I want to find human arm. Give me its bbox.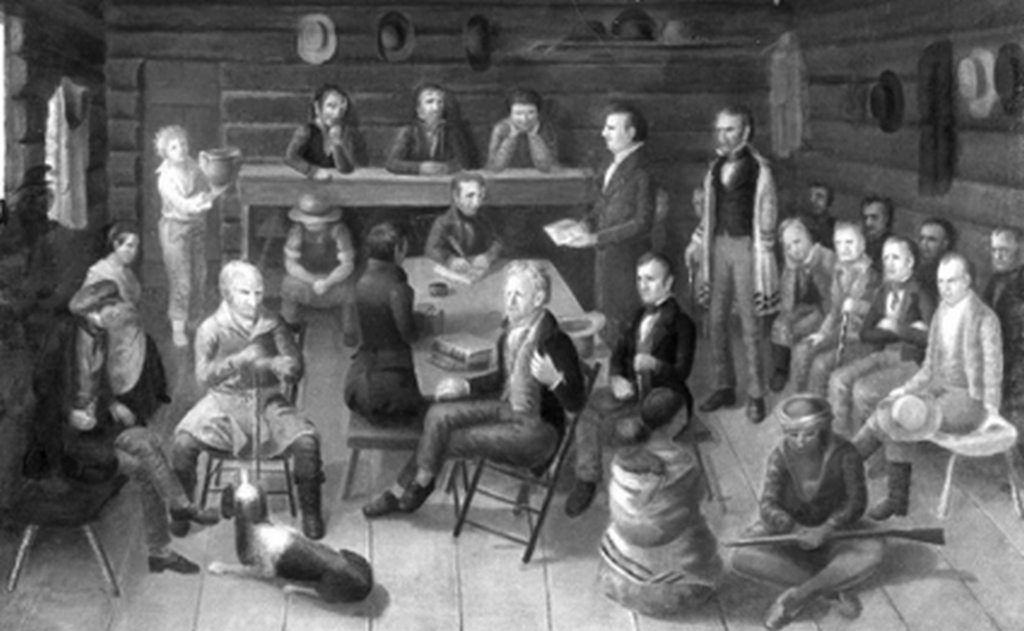
{"left": 605, "top": 307, "right": 643, "bottom": 399}.
